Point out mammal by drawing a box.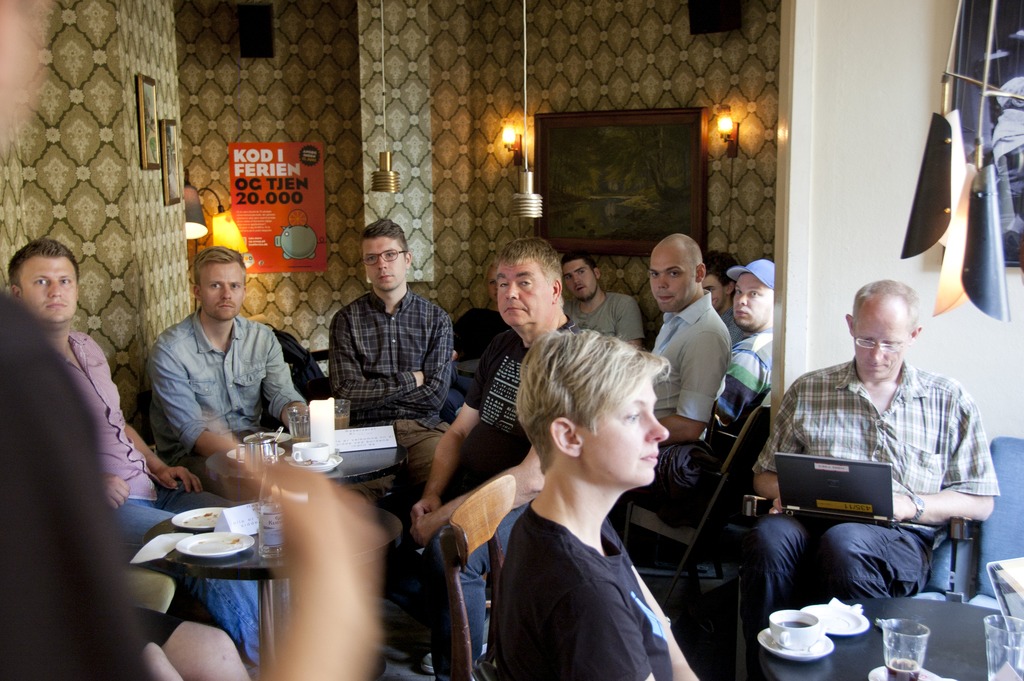
l=0, t=297, r=394, b=680.
